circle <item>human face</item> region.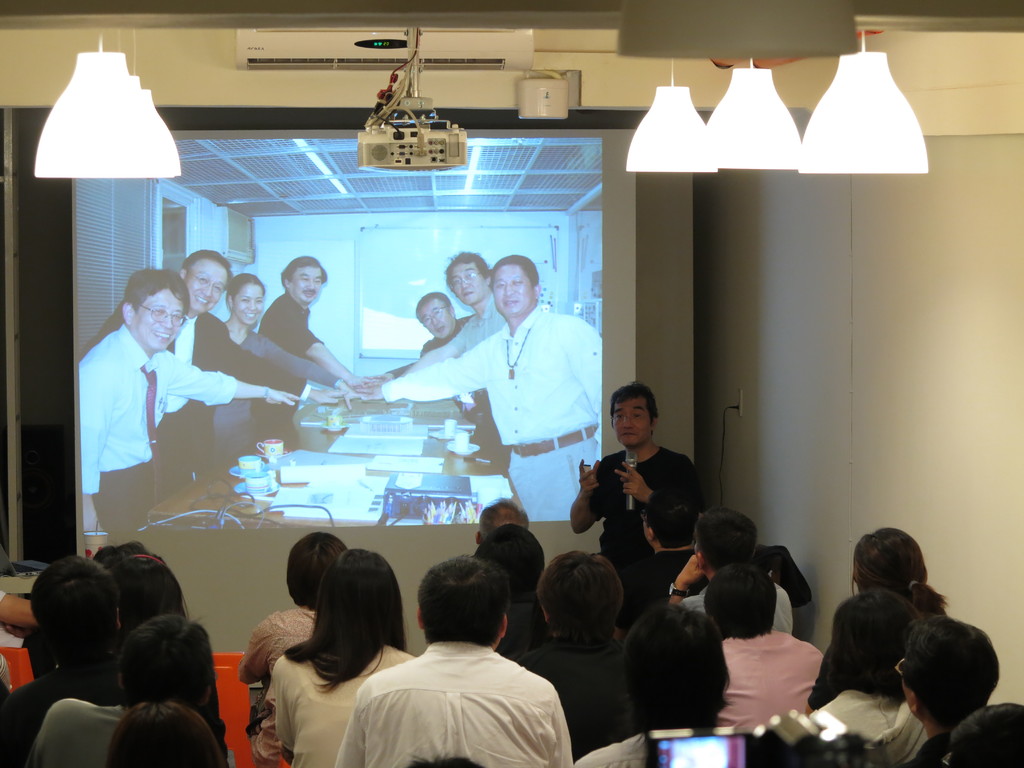
Region: (182, 260, 227, 317).
